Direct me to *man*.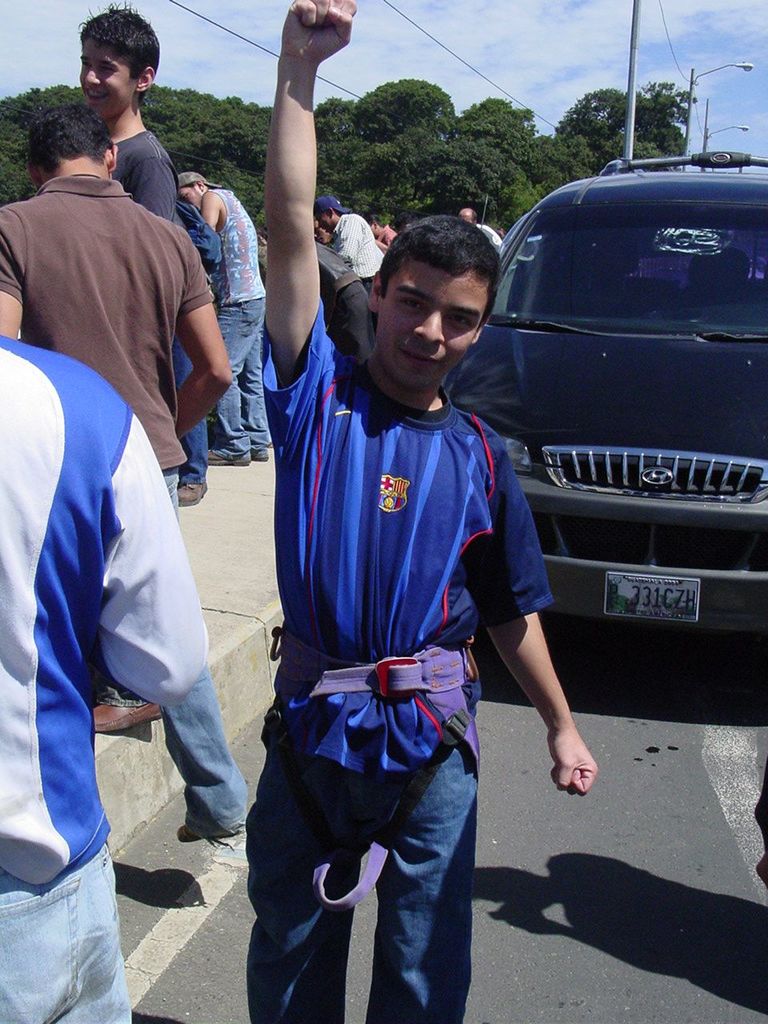
Direction: x1=361, y1=210, x2=396, y2=241.
